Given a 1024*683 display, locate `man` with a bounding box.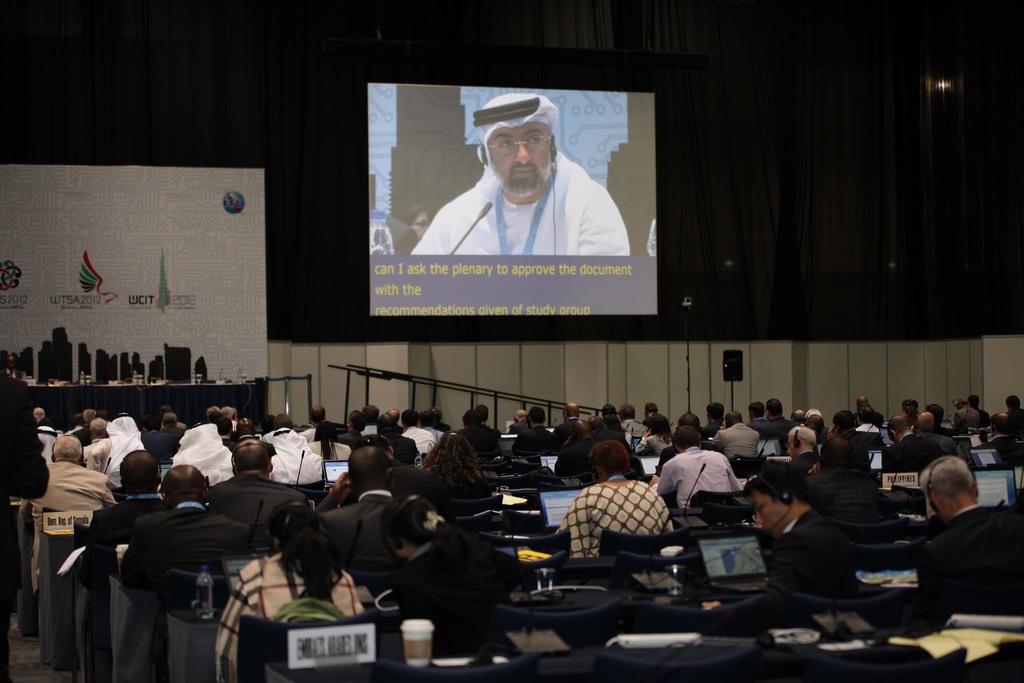
Located: select_region(208, 441, 307, 541).
